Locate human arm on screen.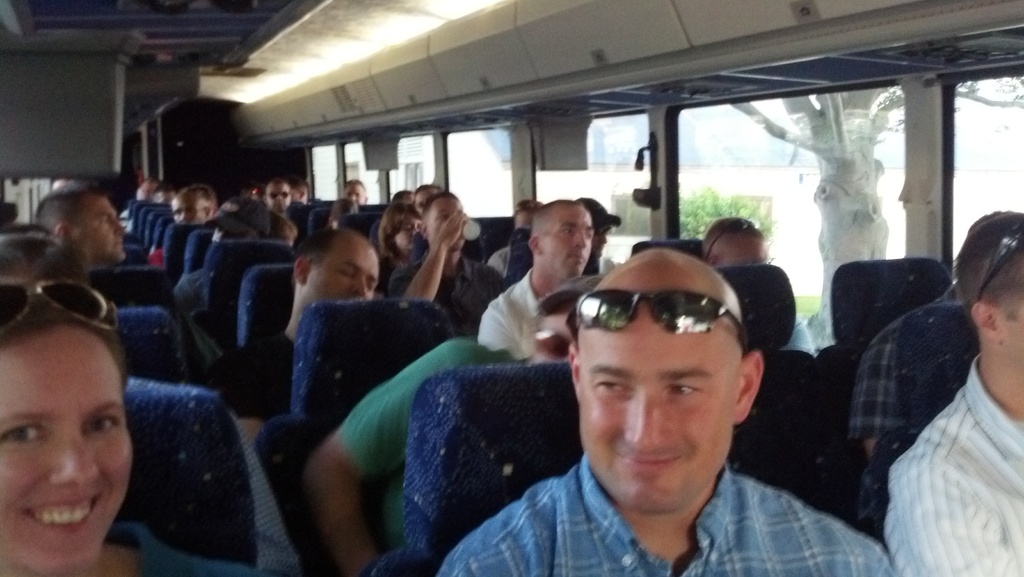
On screen at (left=396, top=211, right=461, bottom=313).
